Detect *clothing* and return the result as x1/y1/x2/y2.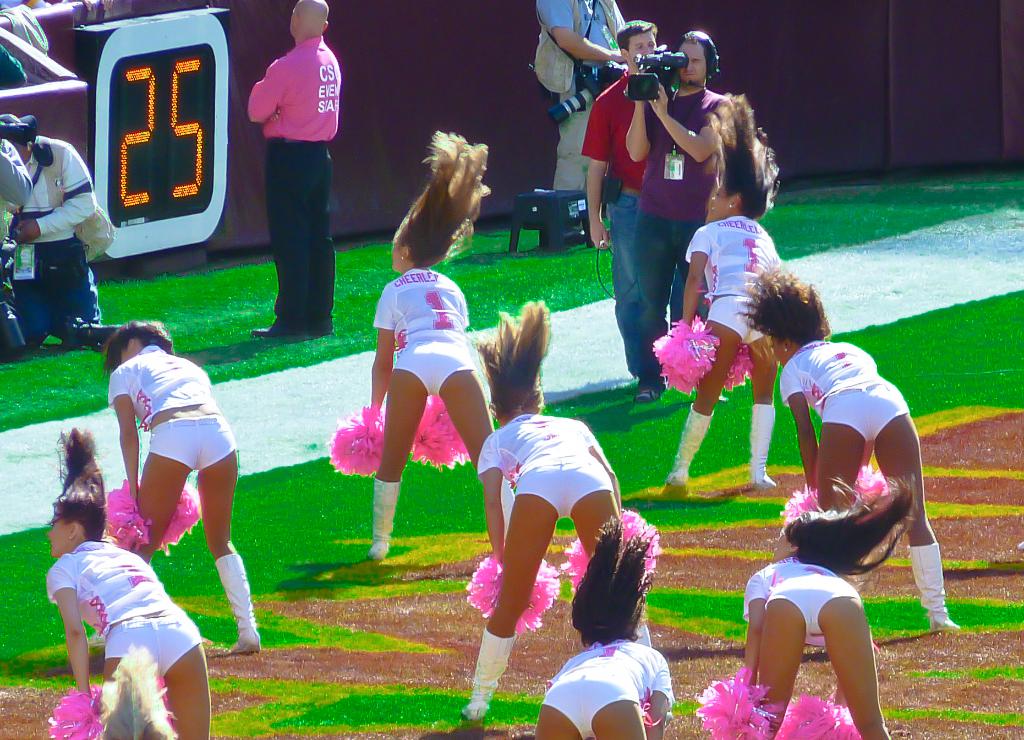
639/69/730/377.
